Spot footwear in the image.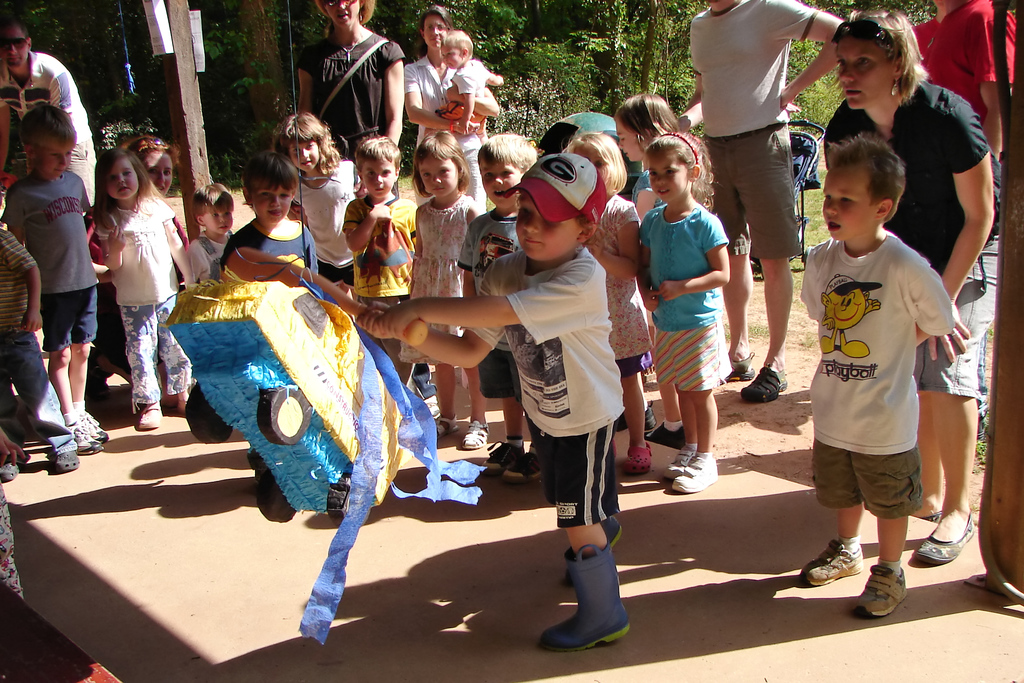
footwear found at <region>1, 456, 27, 482</region>.
